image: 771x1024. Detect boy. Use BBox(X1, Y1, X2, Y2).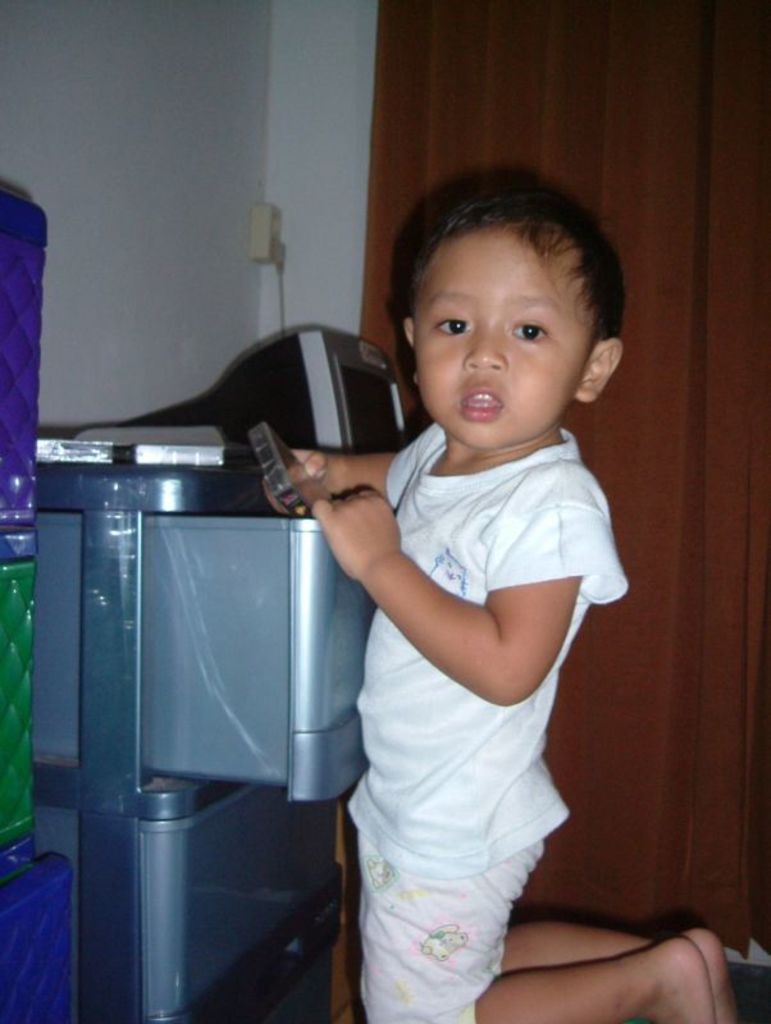
BBox(268, 173, 753, 1023).
